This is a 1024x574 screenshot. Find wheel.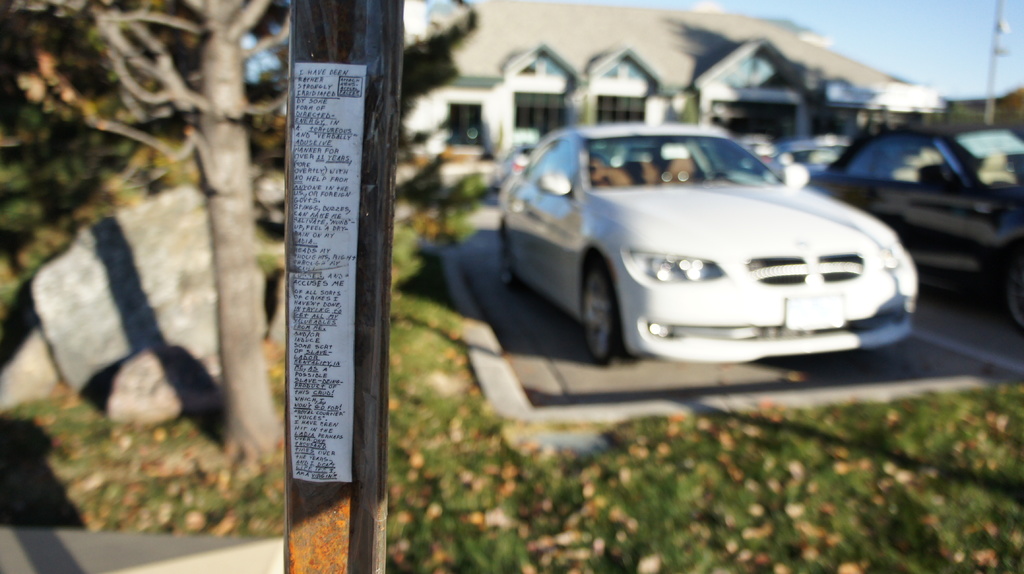
Bounding box: [996,246,1023,339].
